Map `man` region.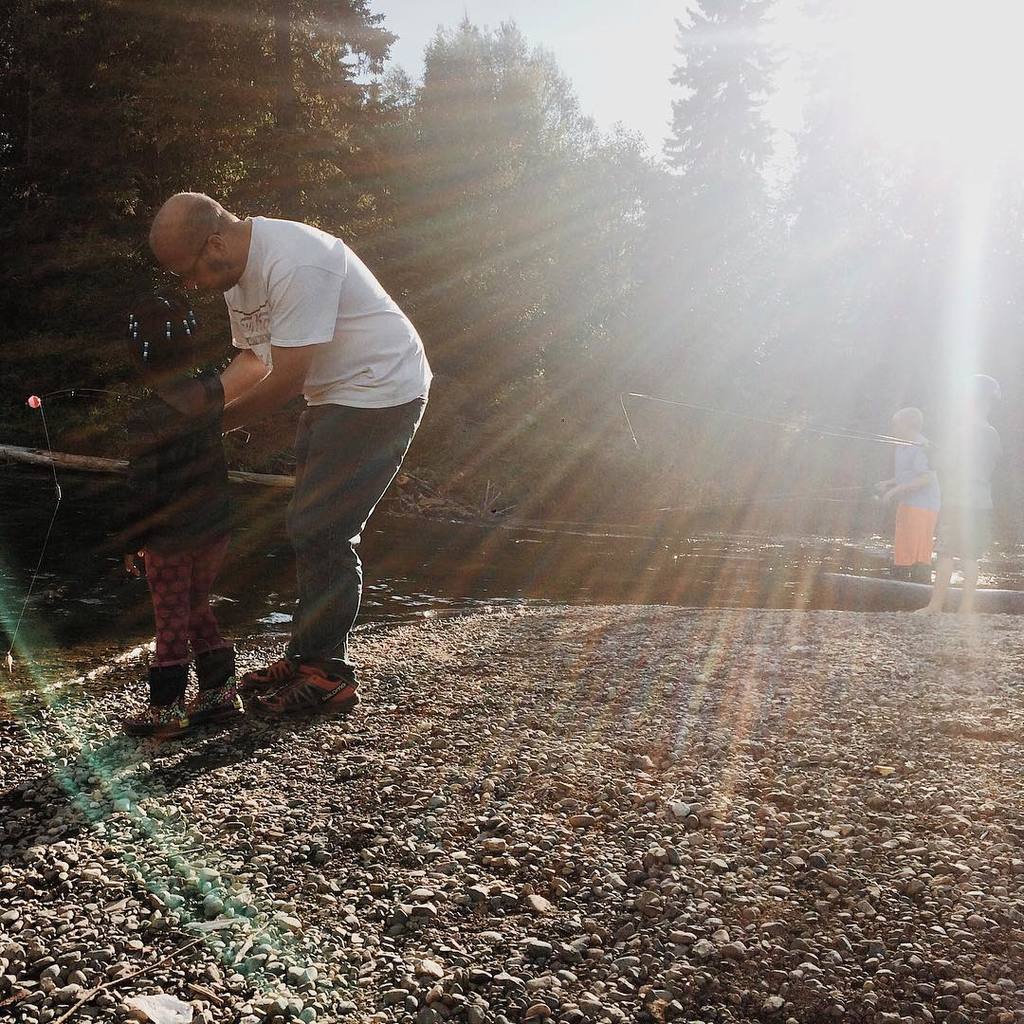
Mapped to bbox=[118, 176, 448, 734].
